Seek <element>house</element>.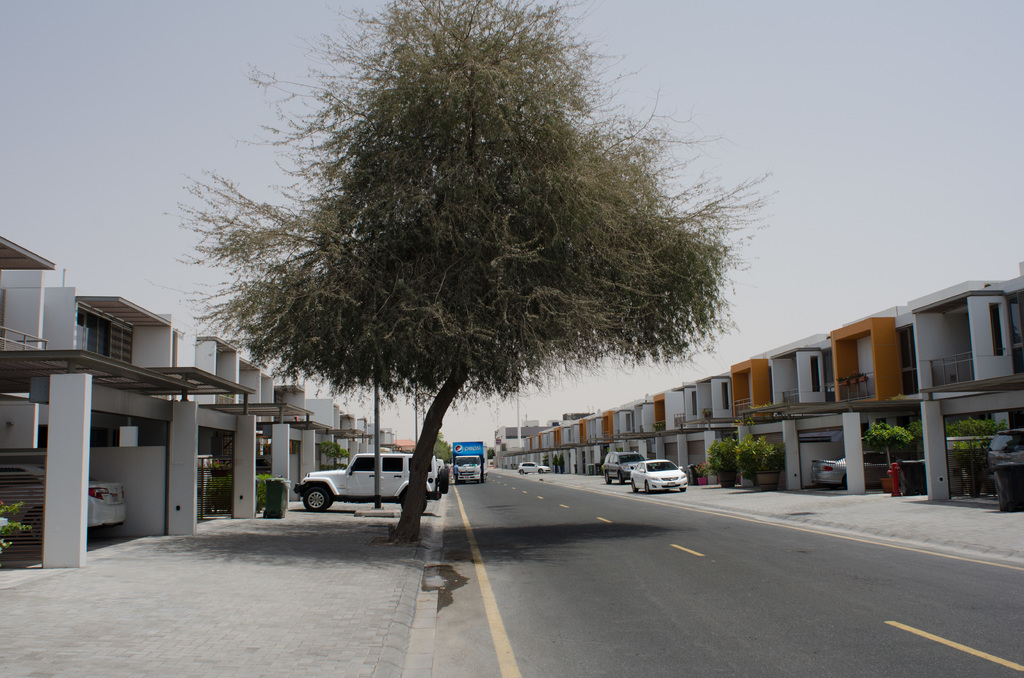
(0,230,399,571).
